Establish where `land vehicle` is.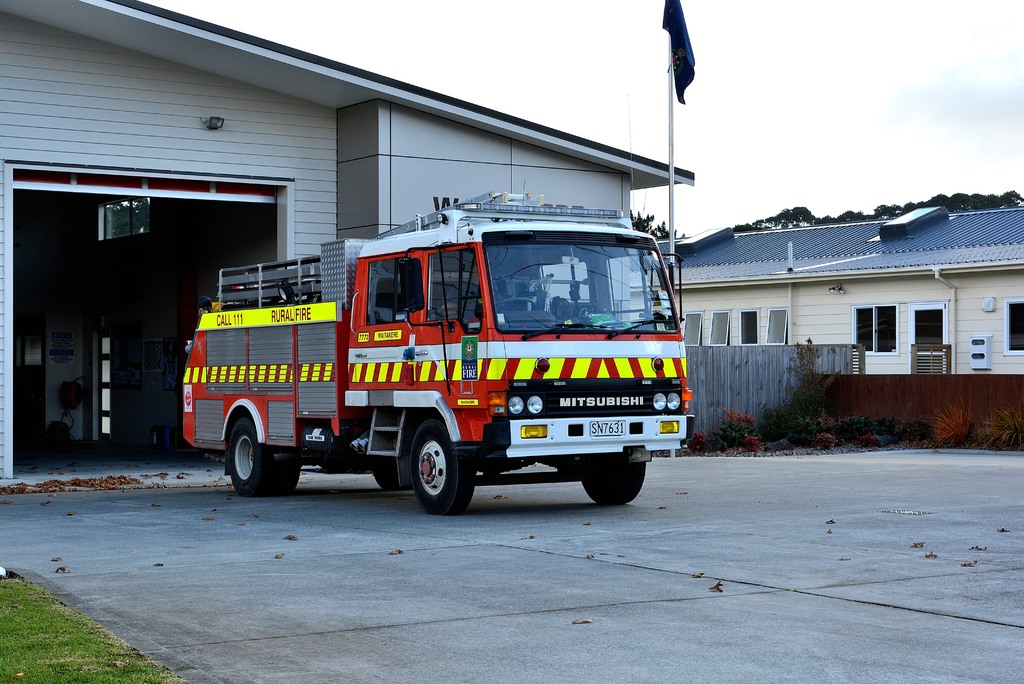
Established at x1=182 y1=194 x2=695 y2=511.
